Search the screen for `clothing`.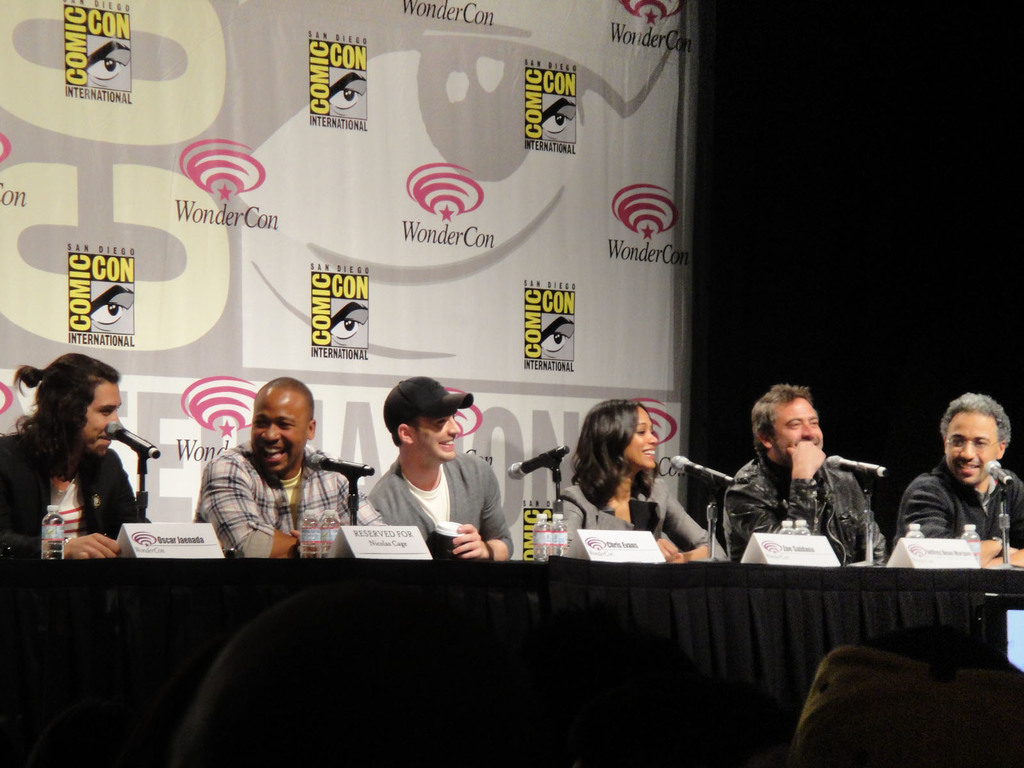
Found at l=891, t=456, r=1023, b=547.
